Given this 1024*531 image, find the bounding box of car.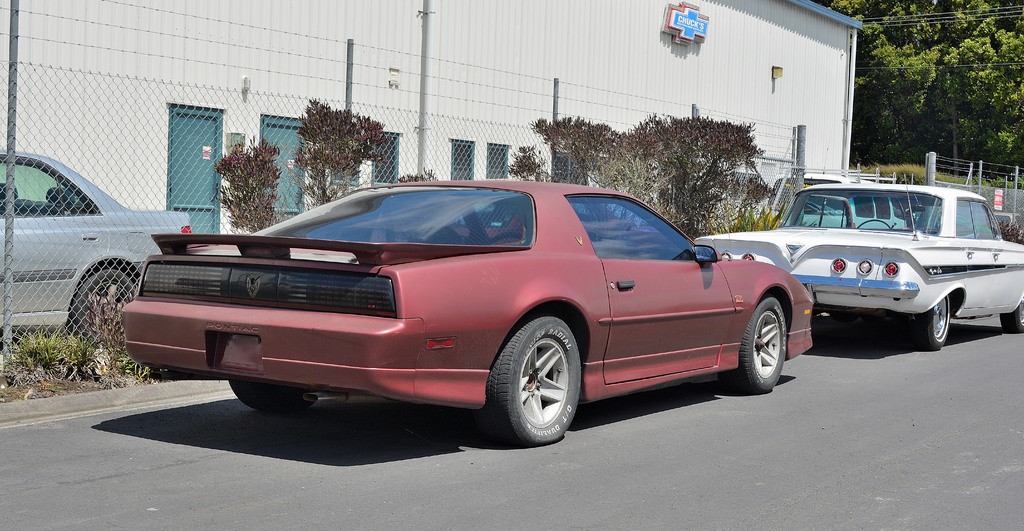
Rect(0, 148, 199, 354).
